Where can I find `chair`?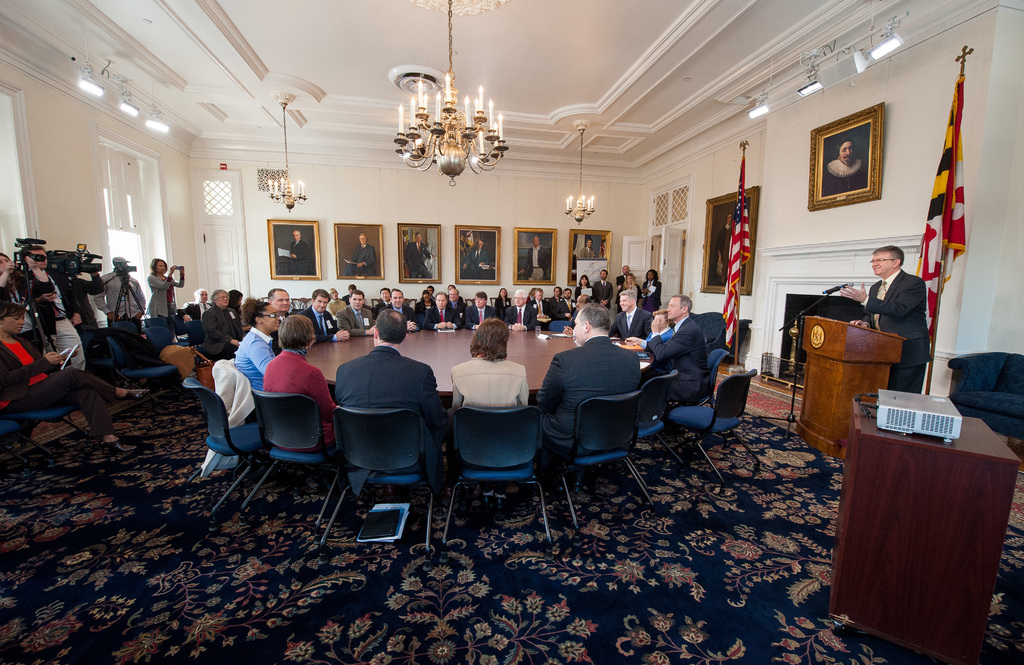
You can find it at bbox=(671, 341, 736, 405).
